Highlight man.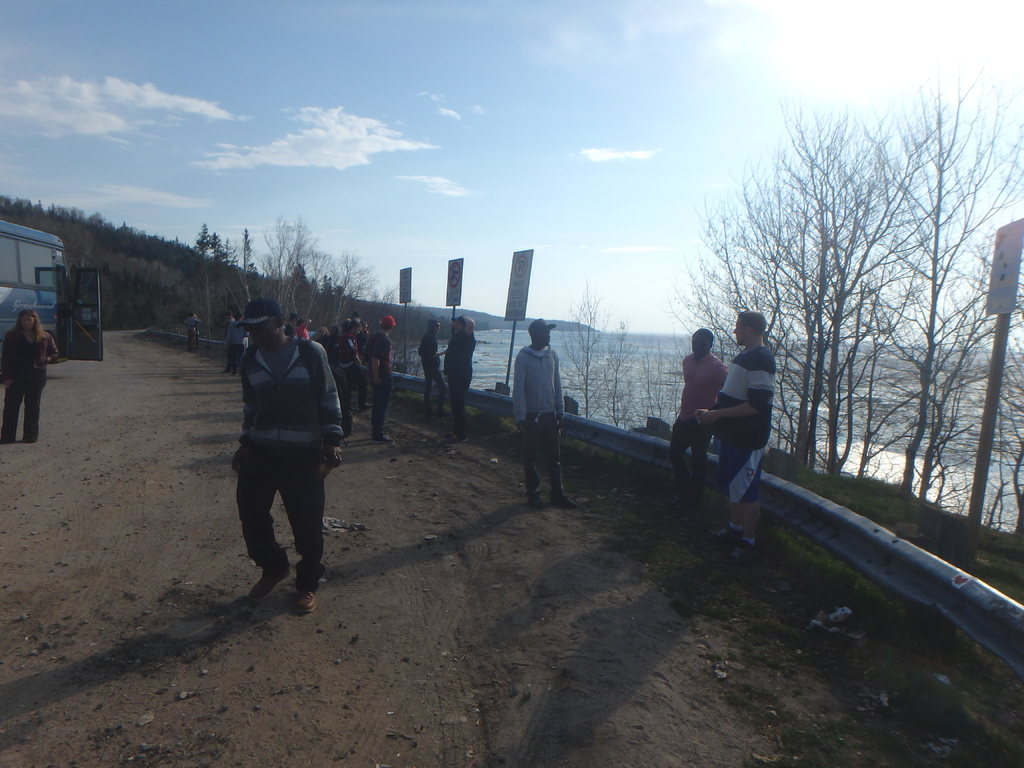
Highlighted region: <bbox>366, 311, 399, 440</bbox>.
